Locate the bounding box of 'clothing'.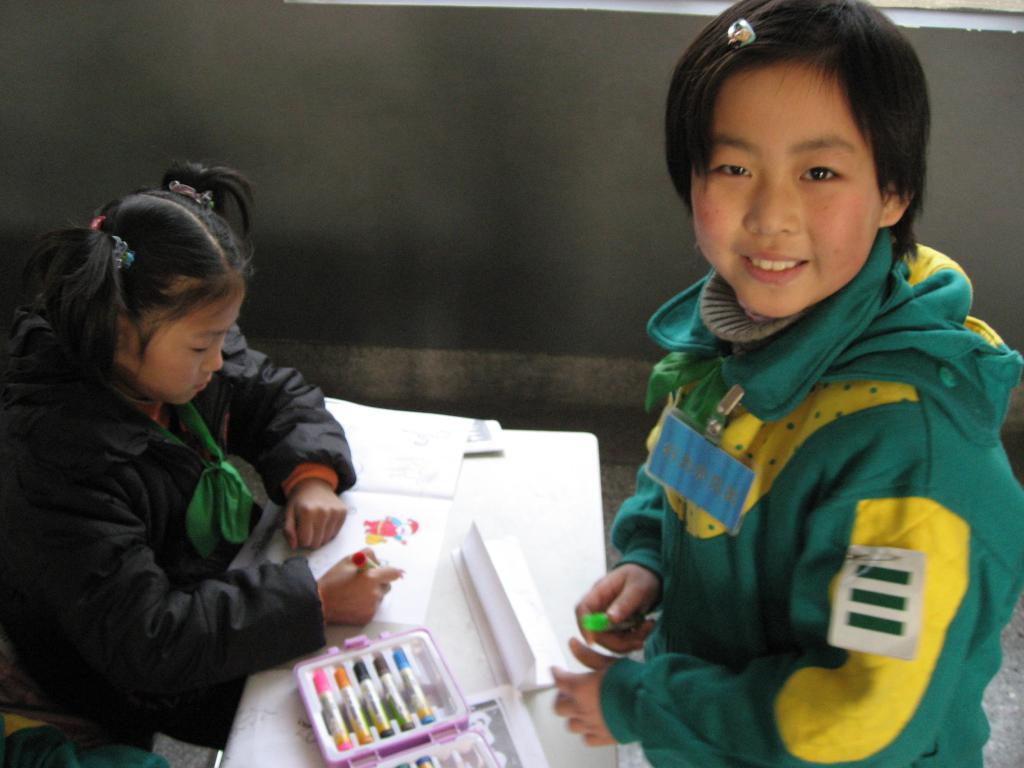
Bounding box: (589,196,1017,755).
